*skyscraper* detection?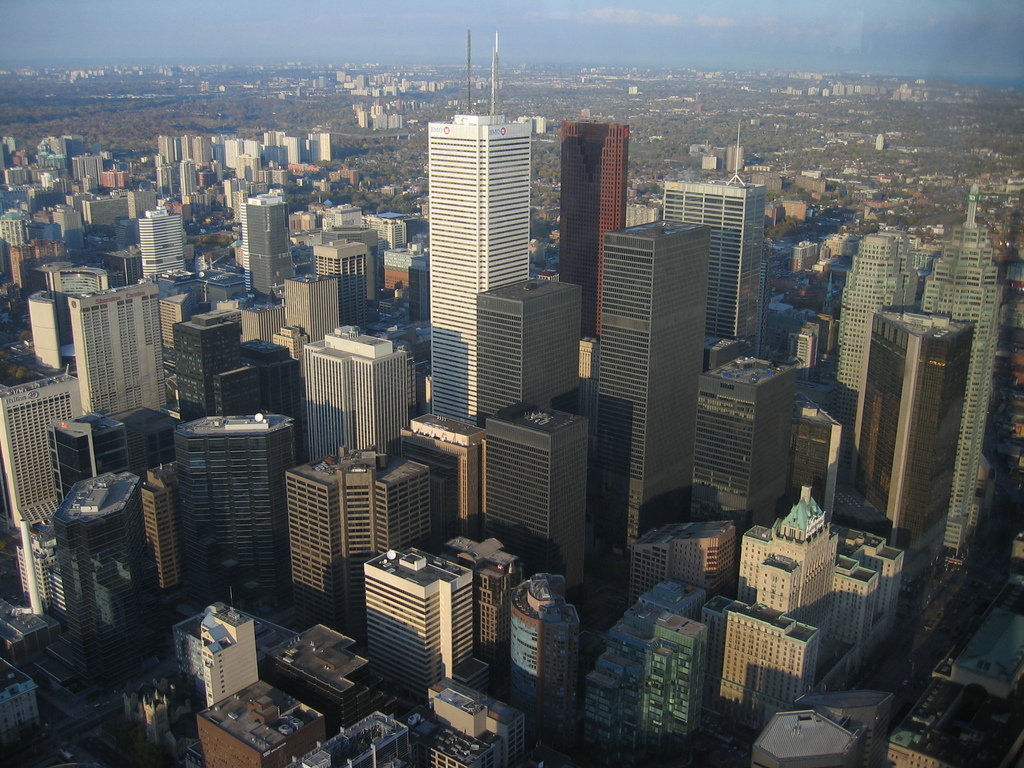
rect(239, 190, 301, 304)
